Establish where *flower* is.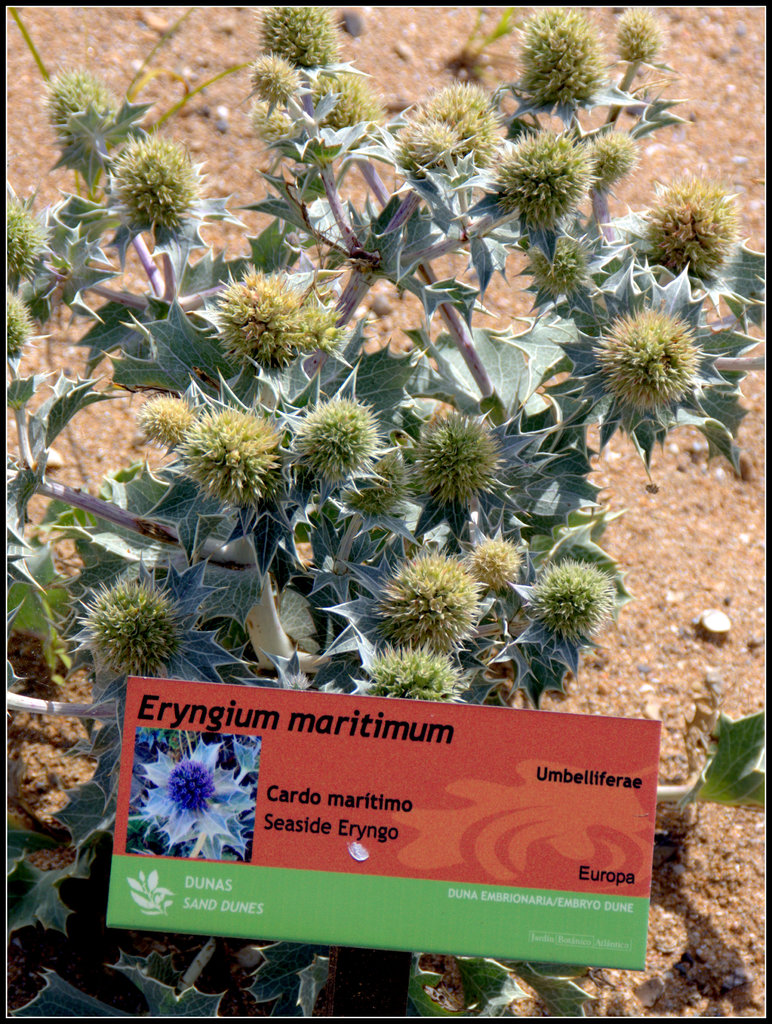
Established at 0, 187, 53, 282.
